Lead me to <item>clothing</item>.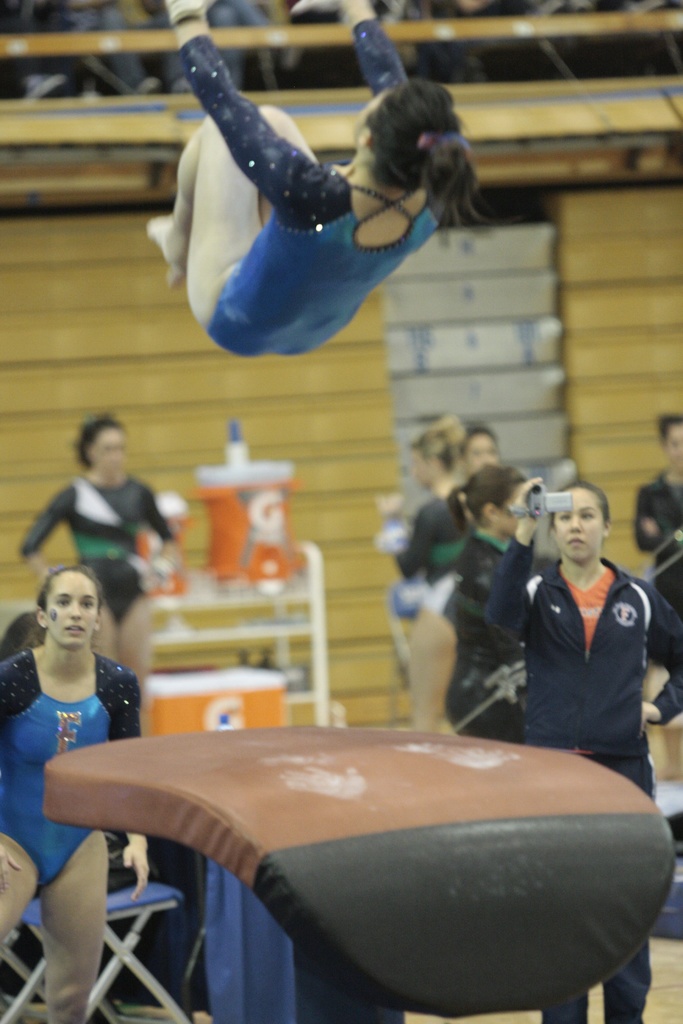
Lead to {"left": 397, "top": 500, "right": 482, "bottom": 608}.
